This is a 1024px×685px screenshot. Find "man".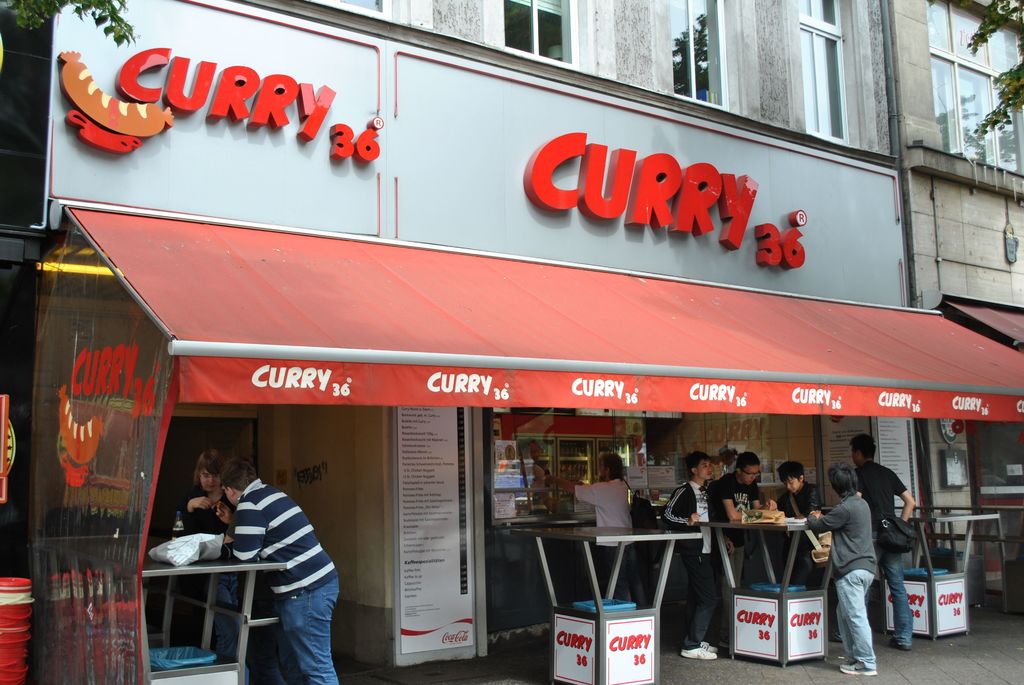
Bounding box: 770/460/819/587.
